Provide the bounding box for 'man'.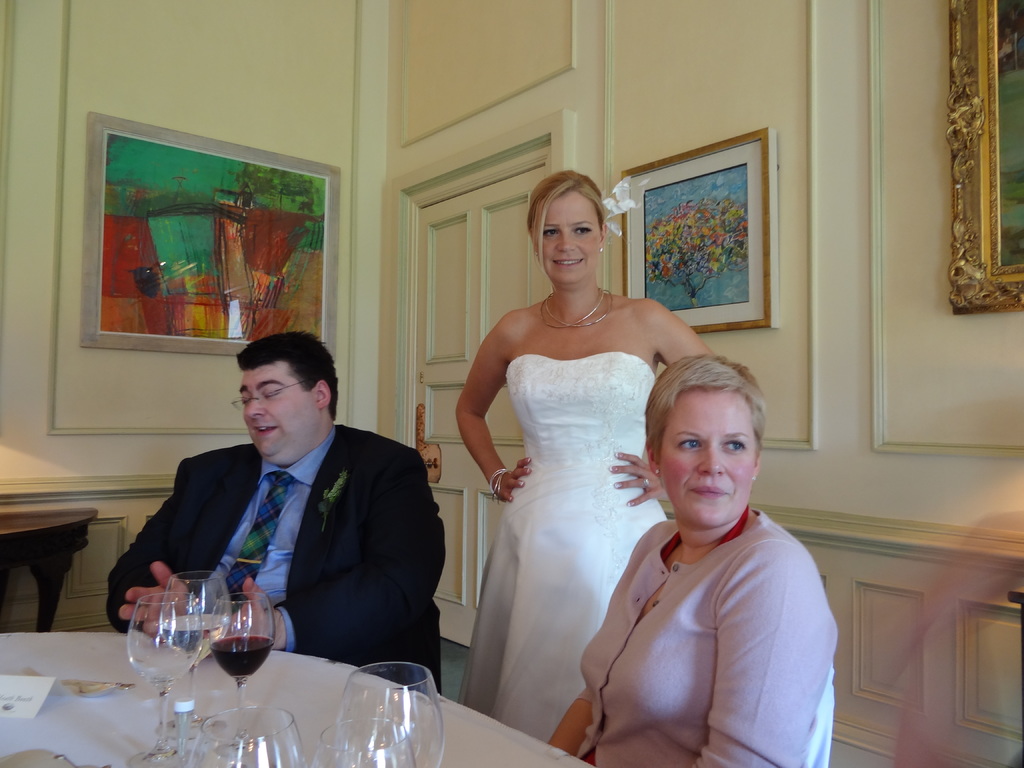
127,348,443,677.
